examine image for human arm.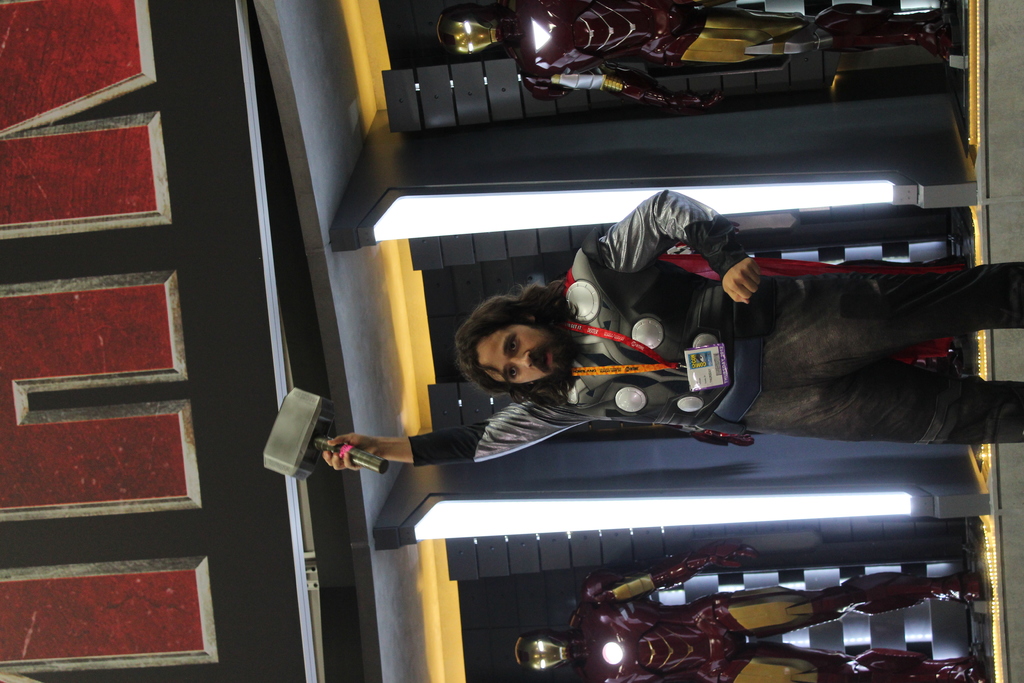
Examination result: [left=319, top=397, right=588, bottom=475].
